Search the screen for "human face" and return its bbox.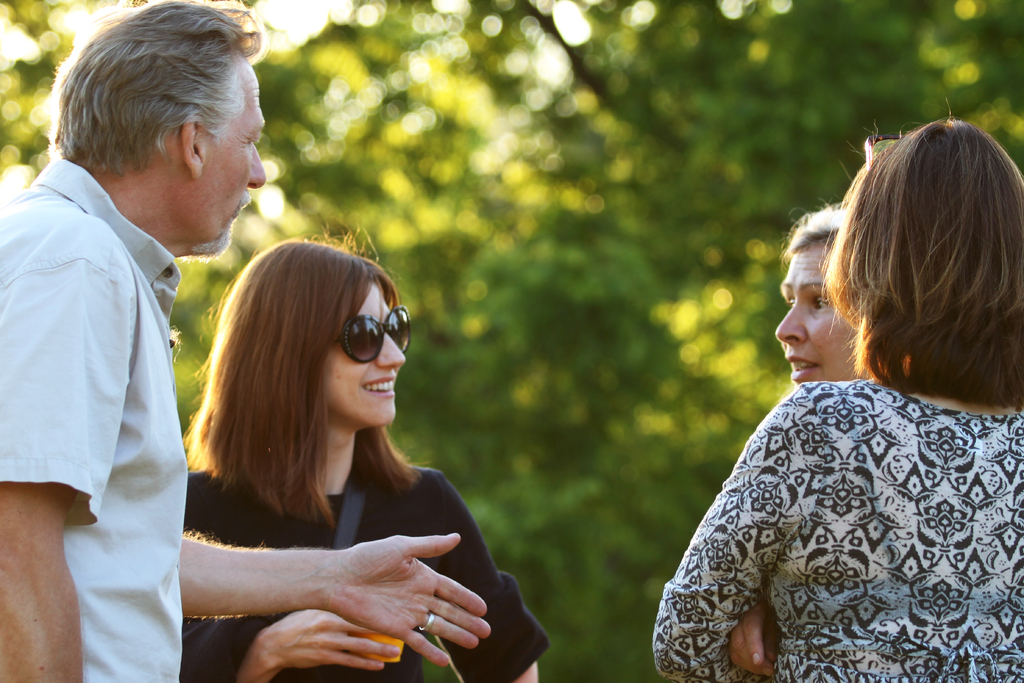
Found: {"left": 774, "top": 243, "right": 865, "bottom": 383}.
